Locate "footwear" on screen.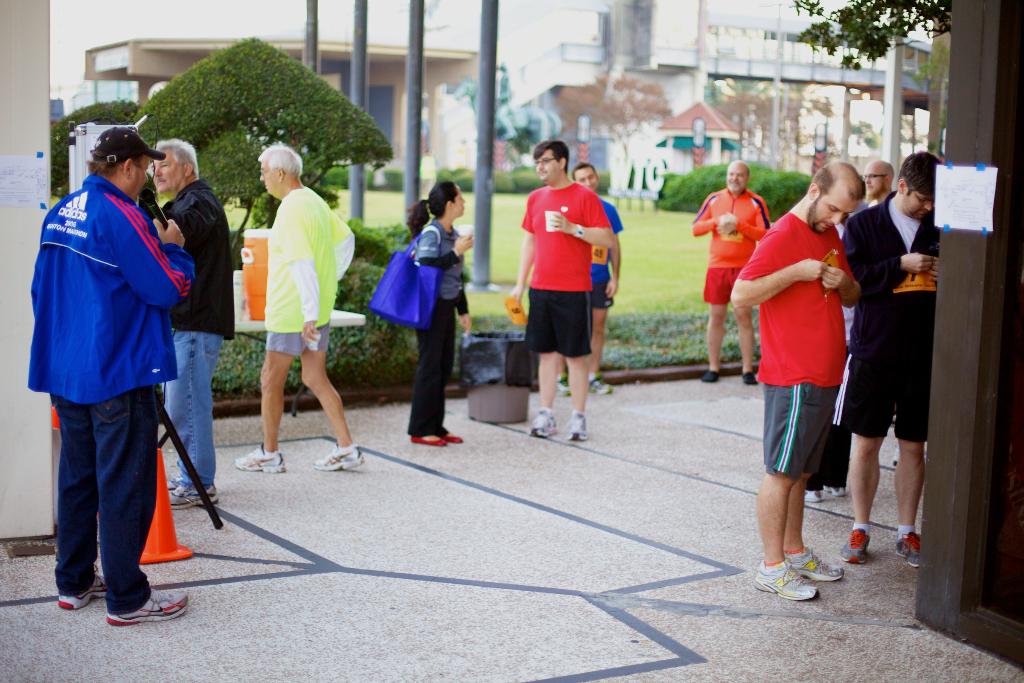
On screen at x1=739, y1=372, x2=769, y2=387.
